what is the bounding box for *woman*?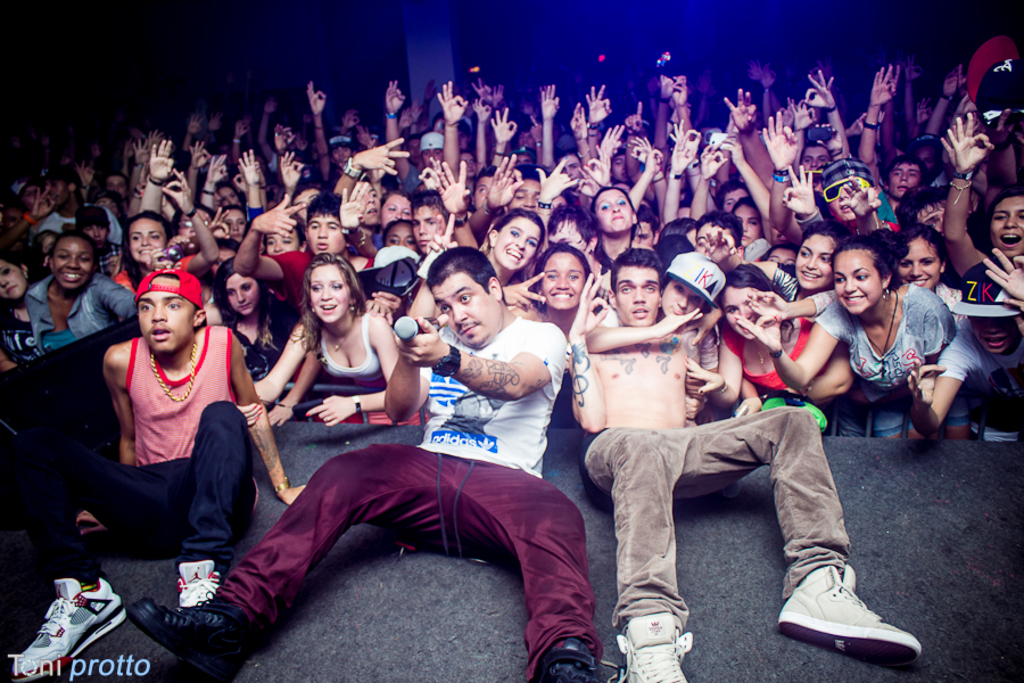
(588,186,639,261).
